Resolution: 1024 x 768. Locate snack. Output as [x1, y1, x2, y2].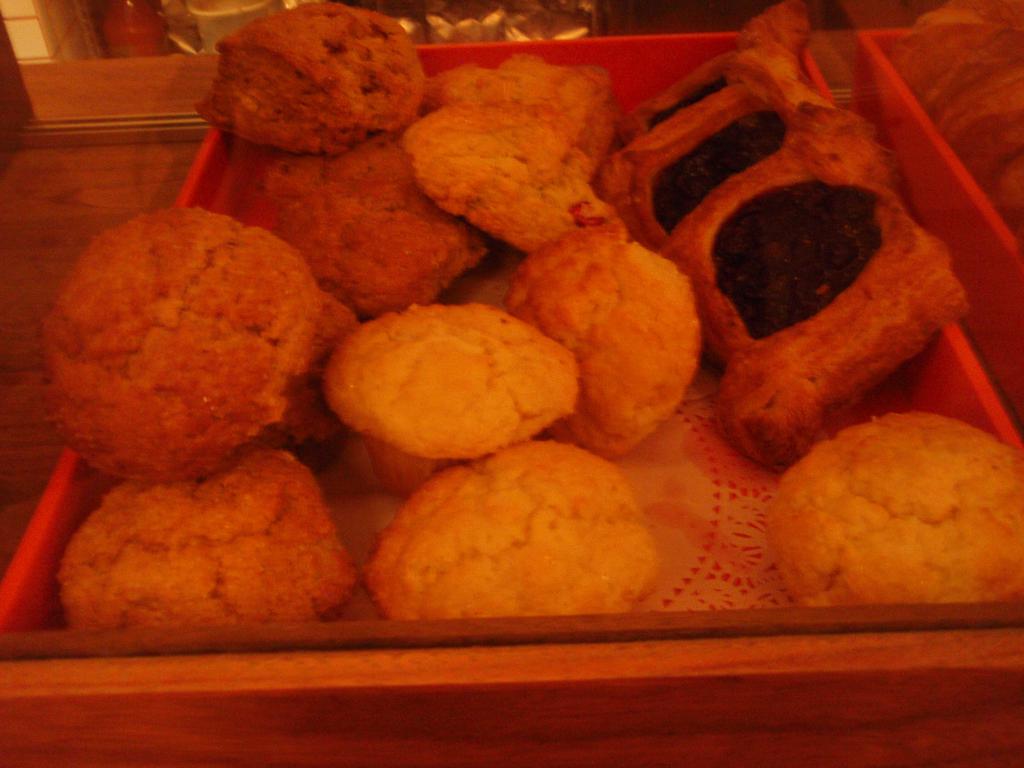
[603, 1, 812, 145].
